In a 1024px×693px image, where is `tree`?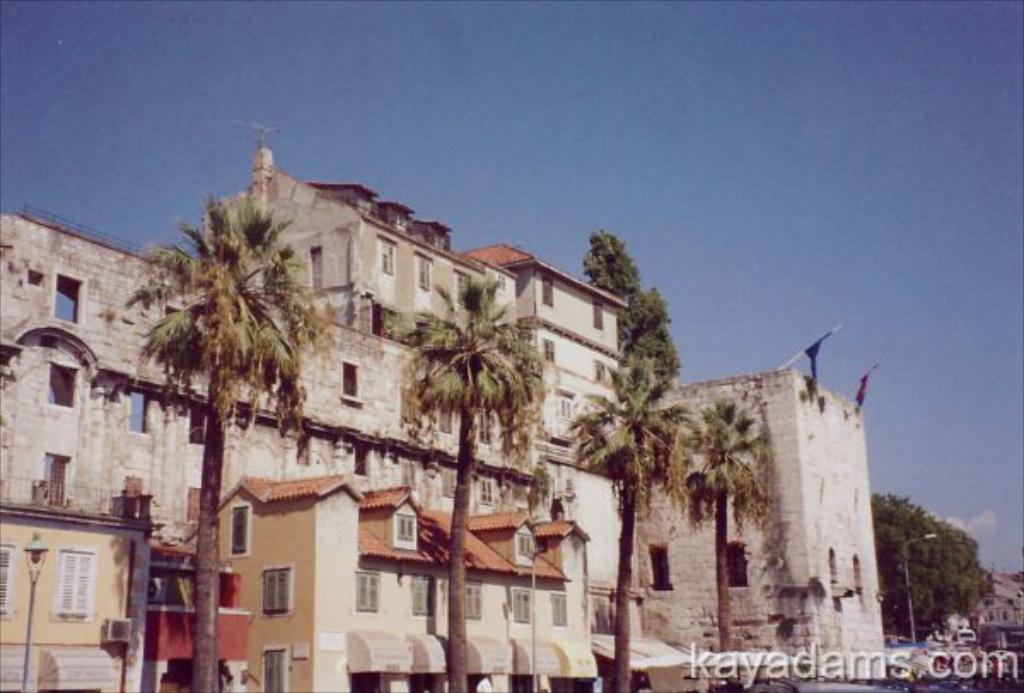
899:481:998:635.
